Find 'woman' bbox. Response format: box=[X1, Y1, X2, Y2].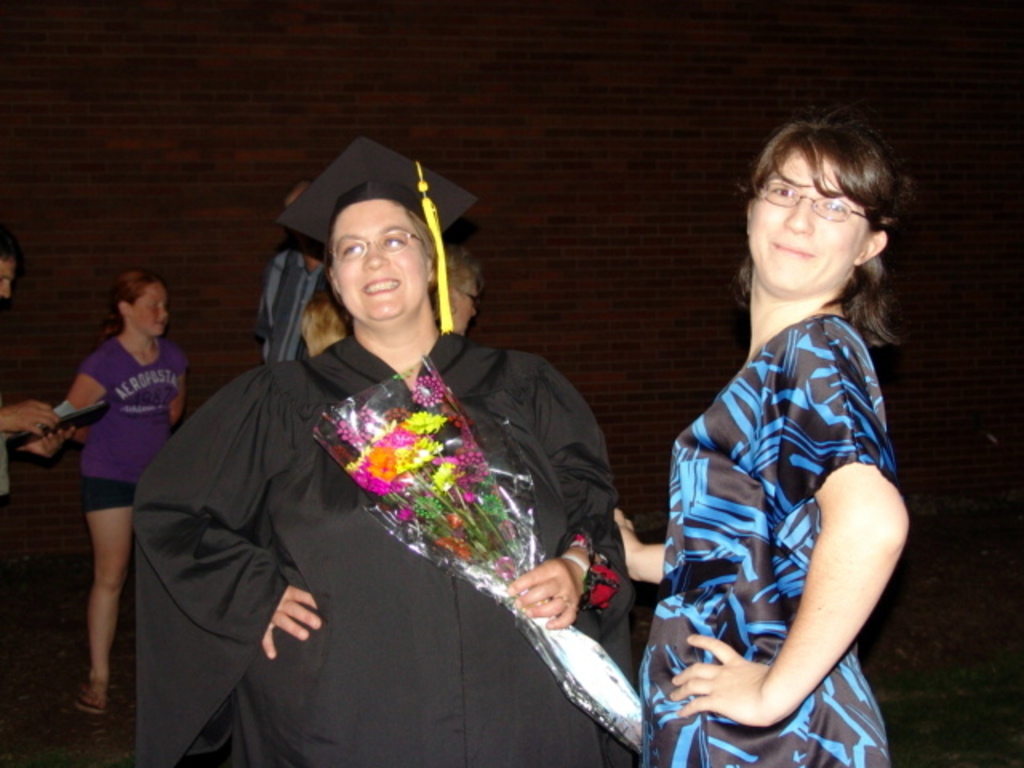
box=[59, 272, 192, 710].
